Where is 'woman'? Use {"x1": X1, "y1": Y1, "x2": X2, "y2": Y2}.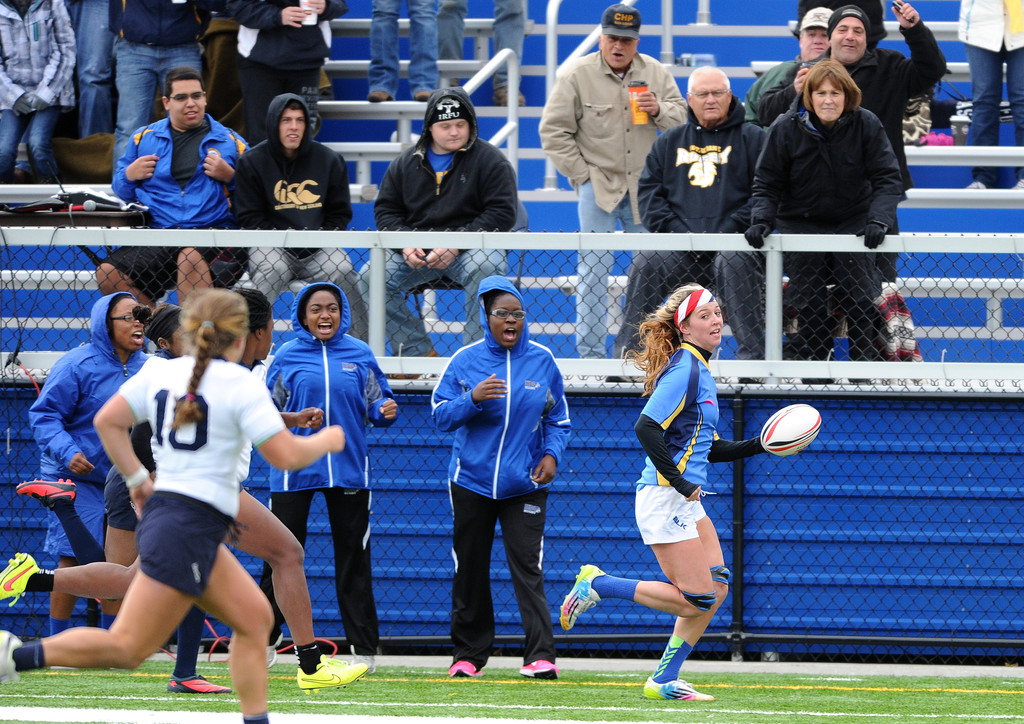
{"x1": 551, "y1": 277, "x2": 773, "y2": 712}.
